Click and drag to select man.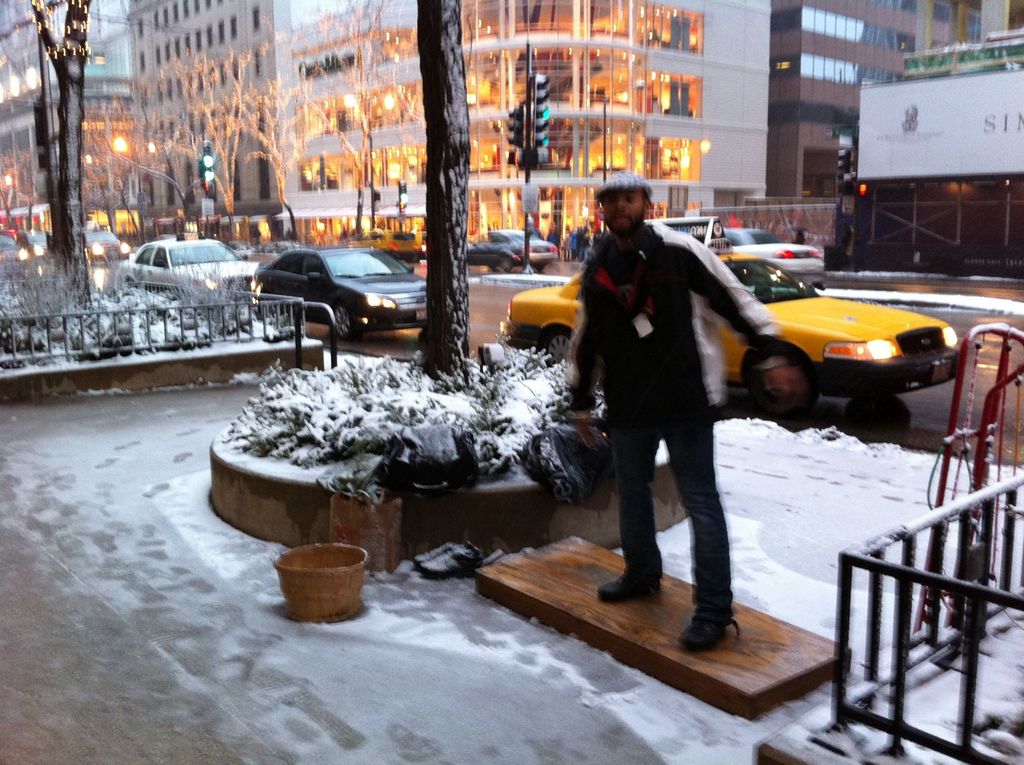
Selection: (left=568, top=172, right=780, bottom=634).
